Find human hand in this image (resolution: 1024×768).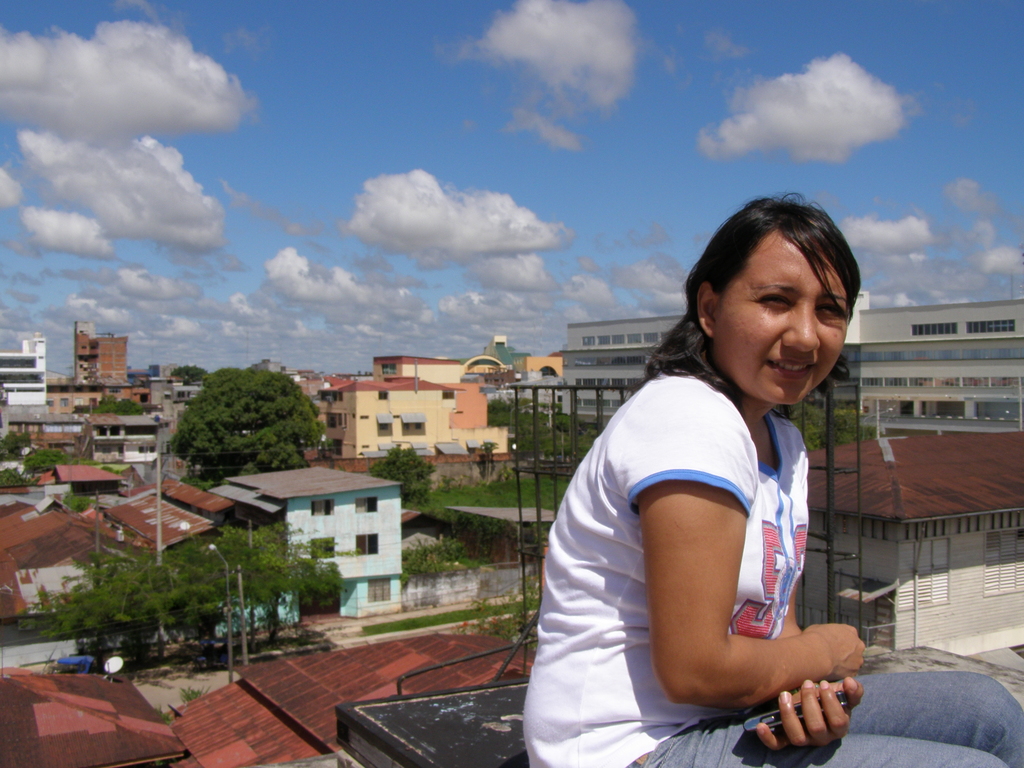
[x1=803, y1=622, x2=866, y2=683].
